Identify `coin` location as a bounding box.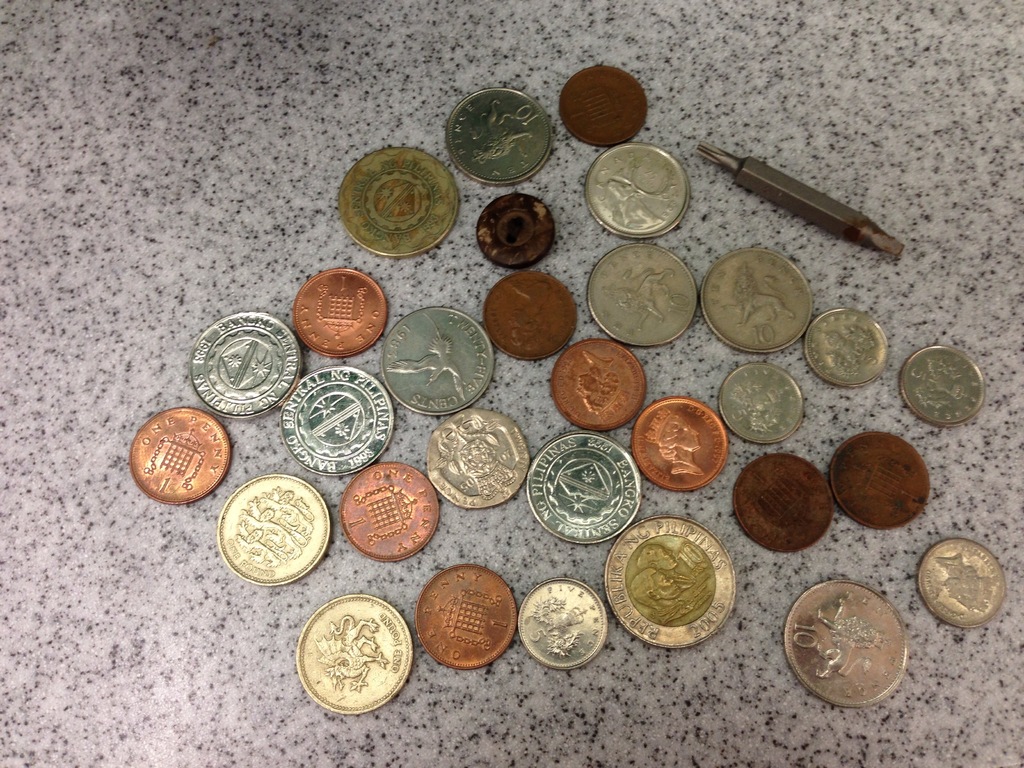
(x1=582, y1=141, x2=691, y2=241).
